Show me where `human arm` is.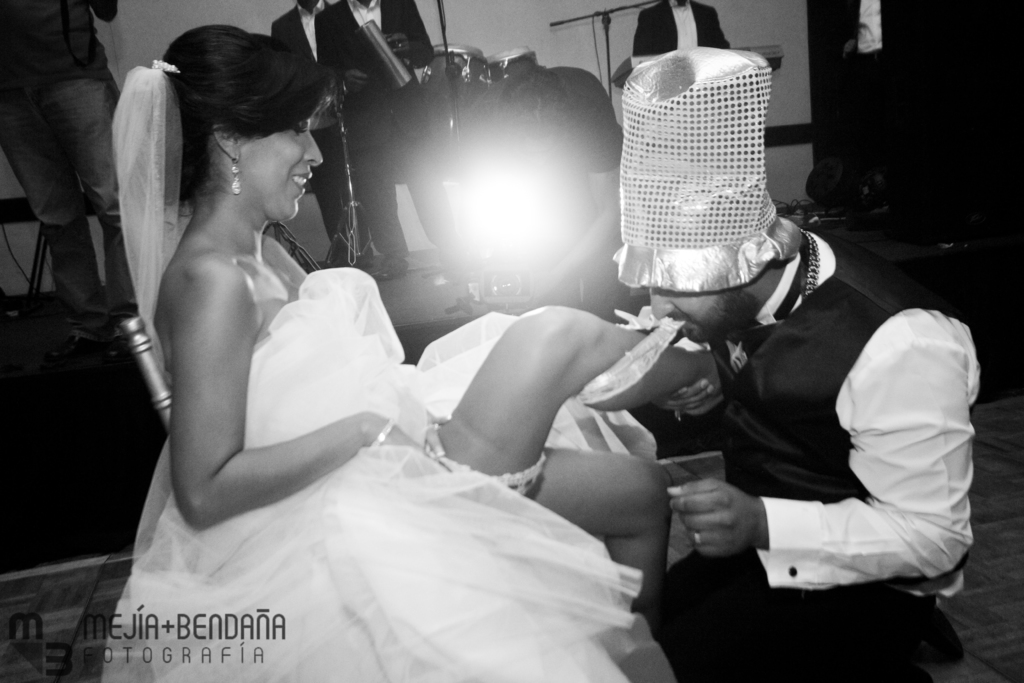
`human arm` is at (175, 251, 424, 527).
